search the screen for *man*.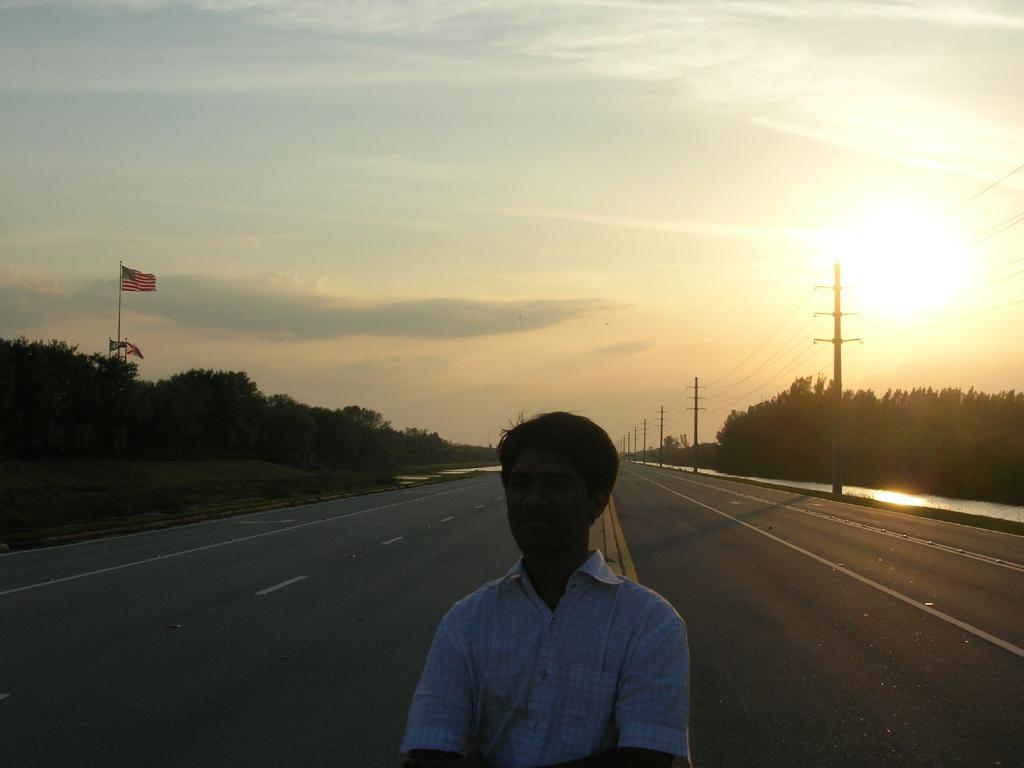
Found at 410, 418, 702, 765.
